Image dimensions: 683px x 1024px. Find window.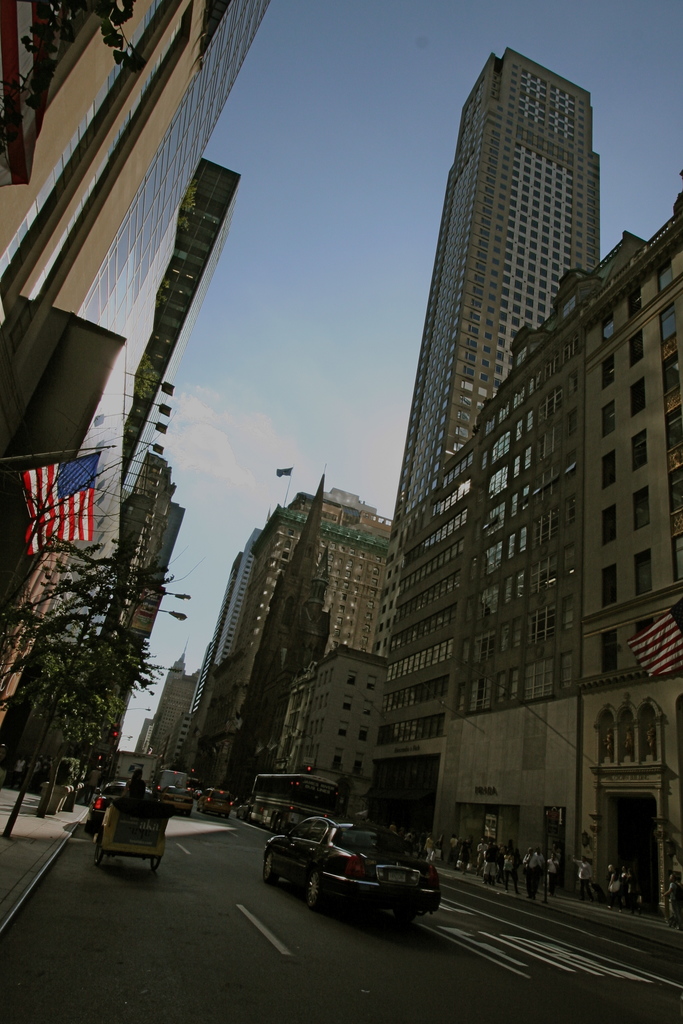
bbox=[361, 725, 368, 743].
